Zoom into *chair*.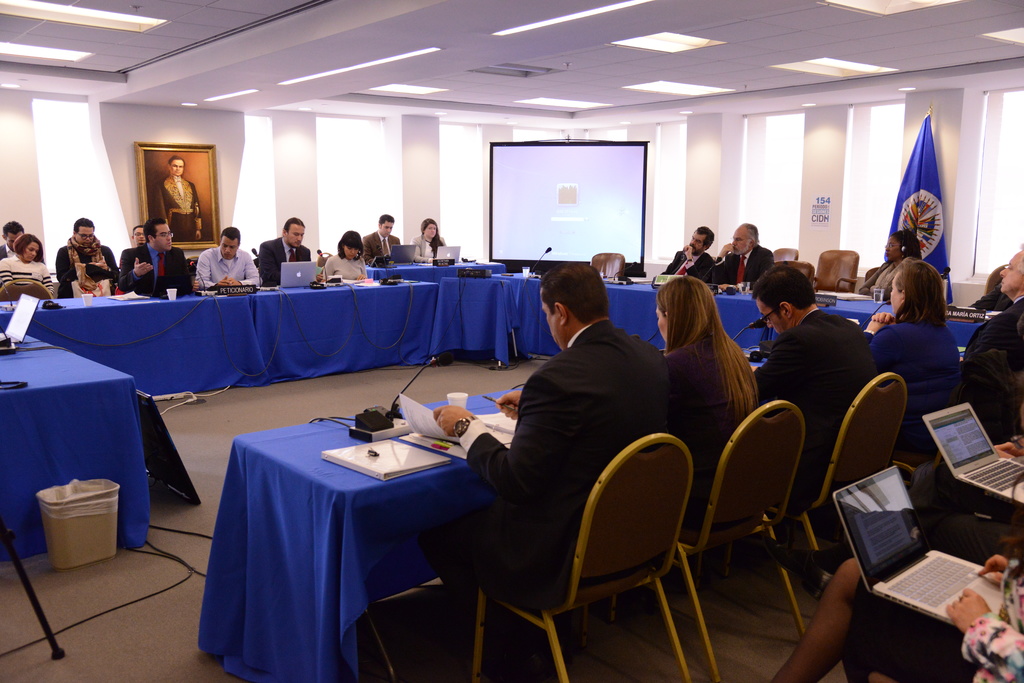
Zoom target: {"x1": 405, "y1": 381, "x2": 710, "y2": 682}.
